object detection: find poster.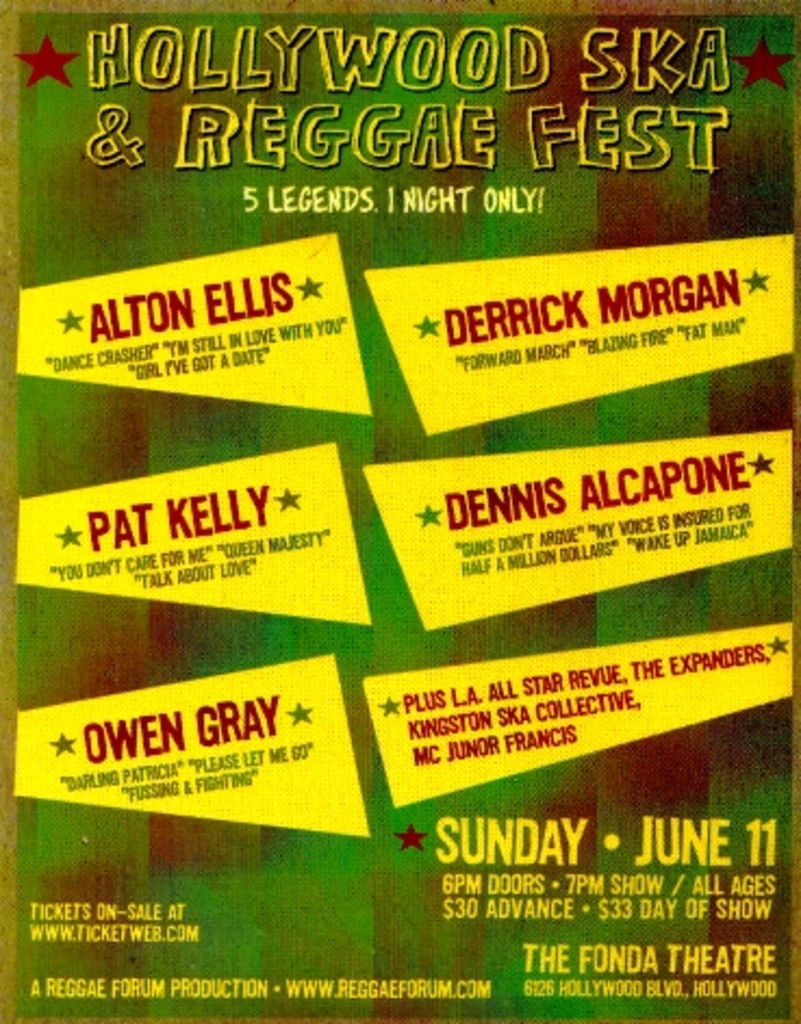
select_region(0, 0, 799, 1022).
